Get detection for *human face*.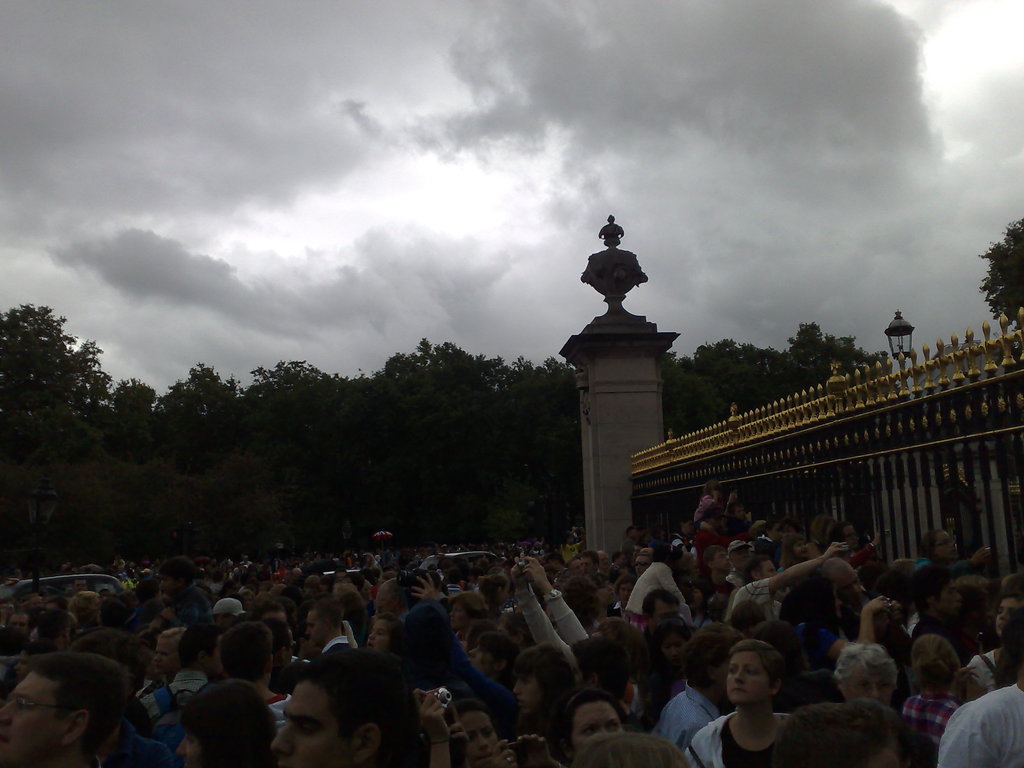
Detection: box(459, 712, 502, 759).
